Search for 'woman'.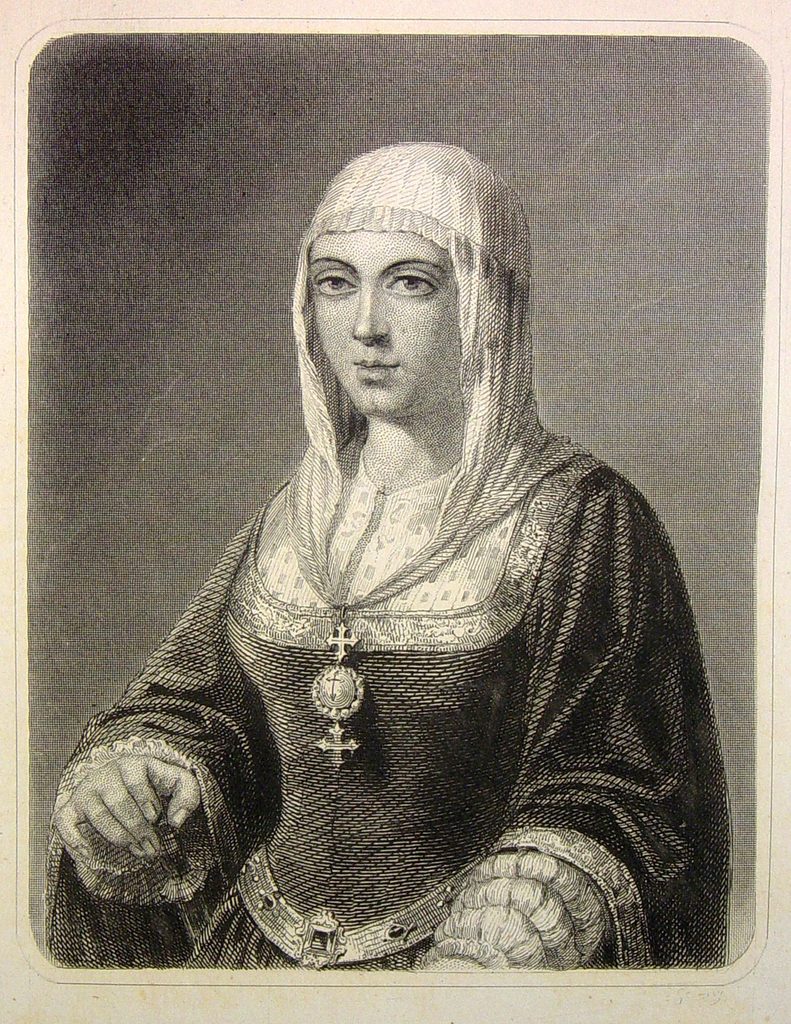
Found at (17, 42, 774, 979).
